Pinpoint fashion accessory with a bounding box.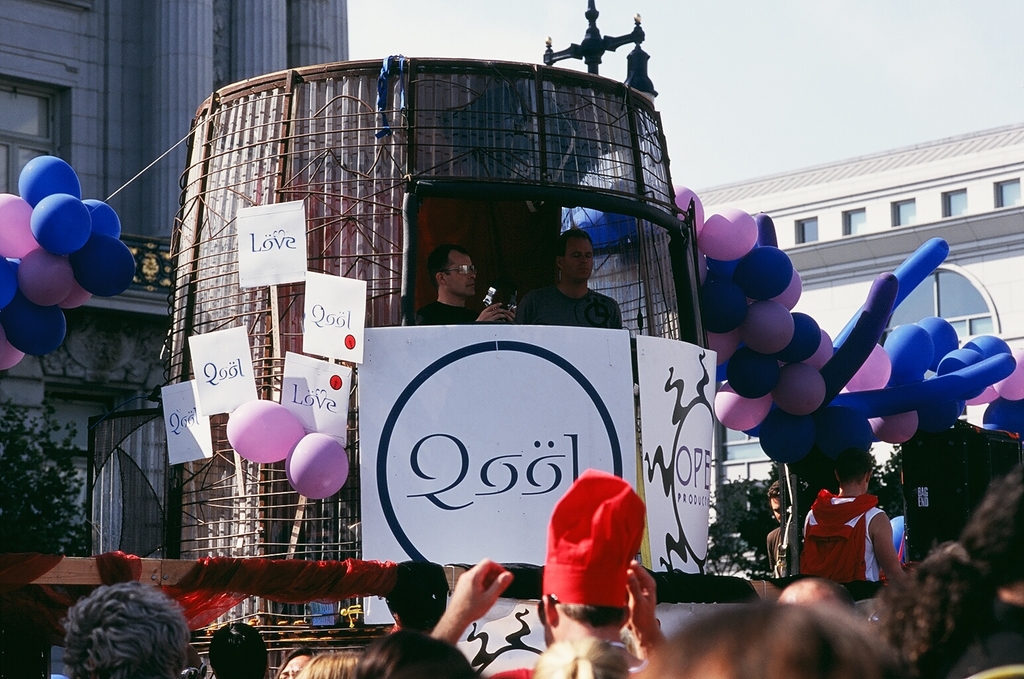
select_region(543, 469, 648, 610).
